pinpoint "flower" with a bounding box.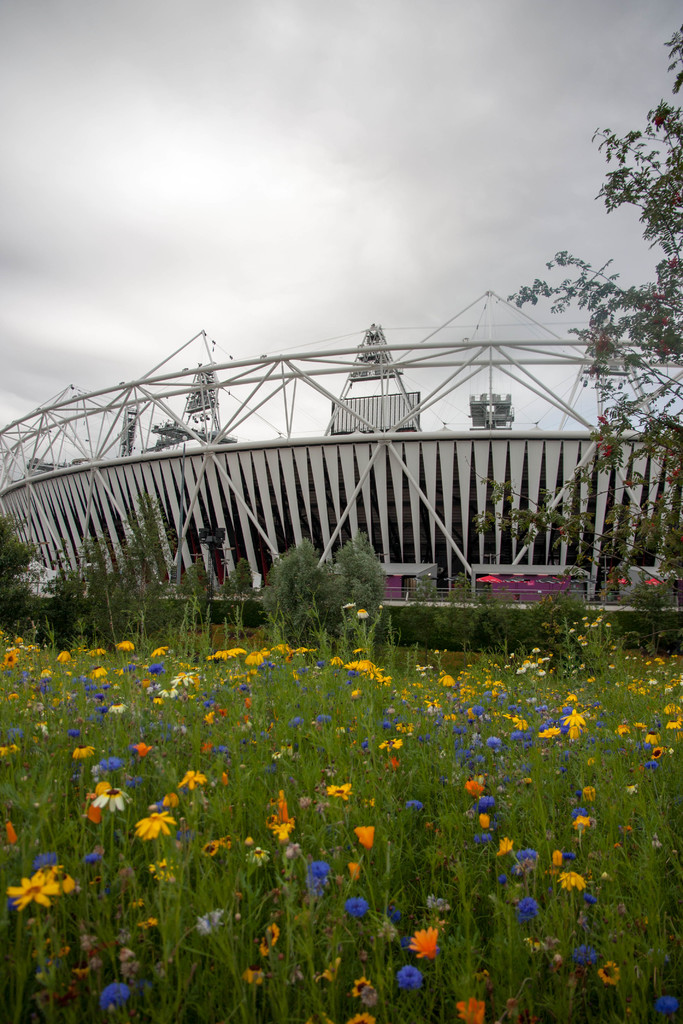
crop(136, 810, 169, 840).
